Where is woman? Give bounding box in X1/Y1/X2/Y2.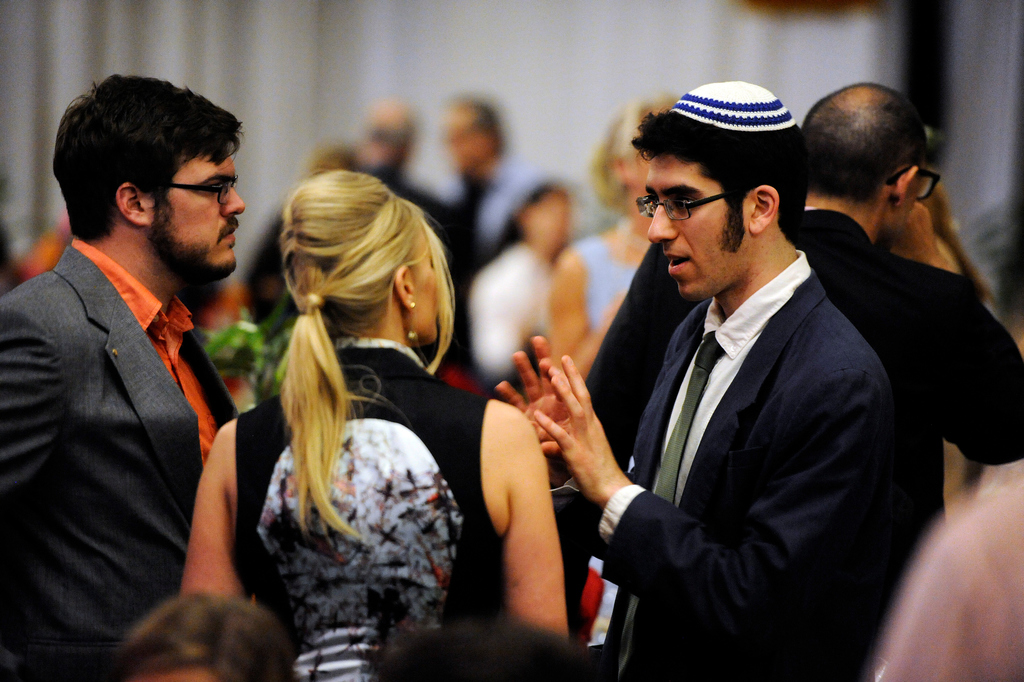
553/94/675/372.
